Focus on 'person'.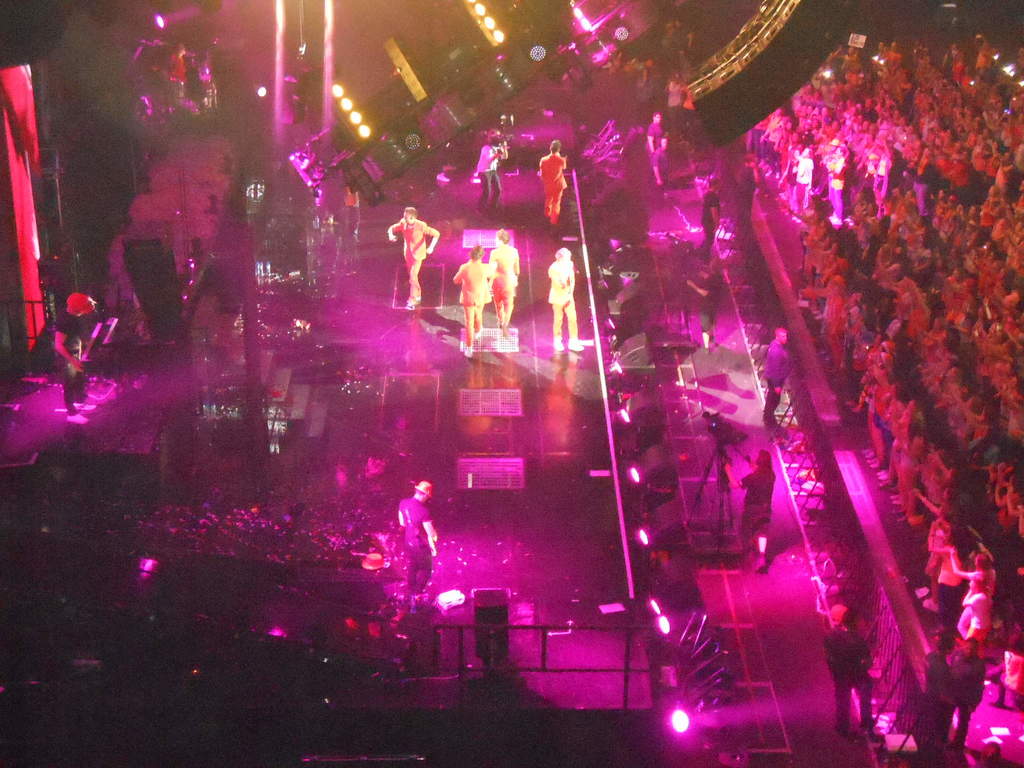
Focused at Rect(52, 291, 93, 427).
